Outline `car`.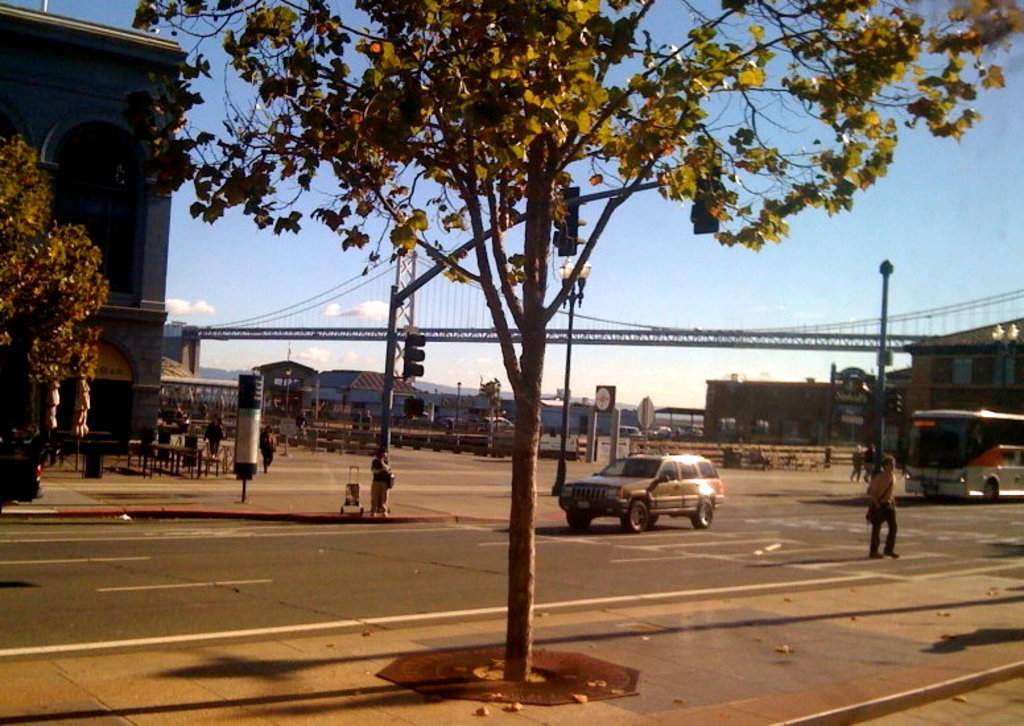
Outline: (x1=476, y1=416, x2=509, y2=425).
